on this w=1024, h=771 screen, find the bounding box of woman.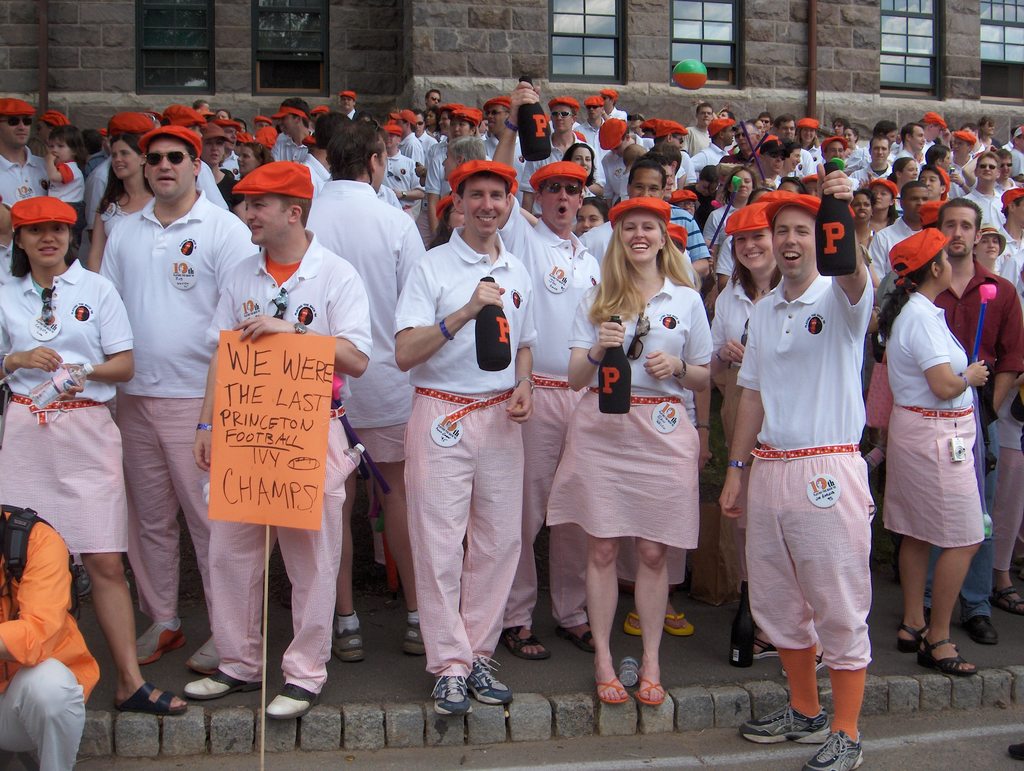
Bounding box: x1=867 y1=174 x2=896 y2=229.
